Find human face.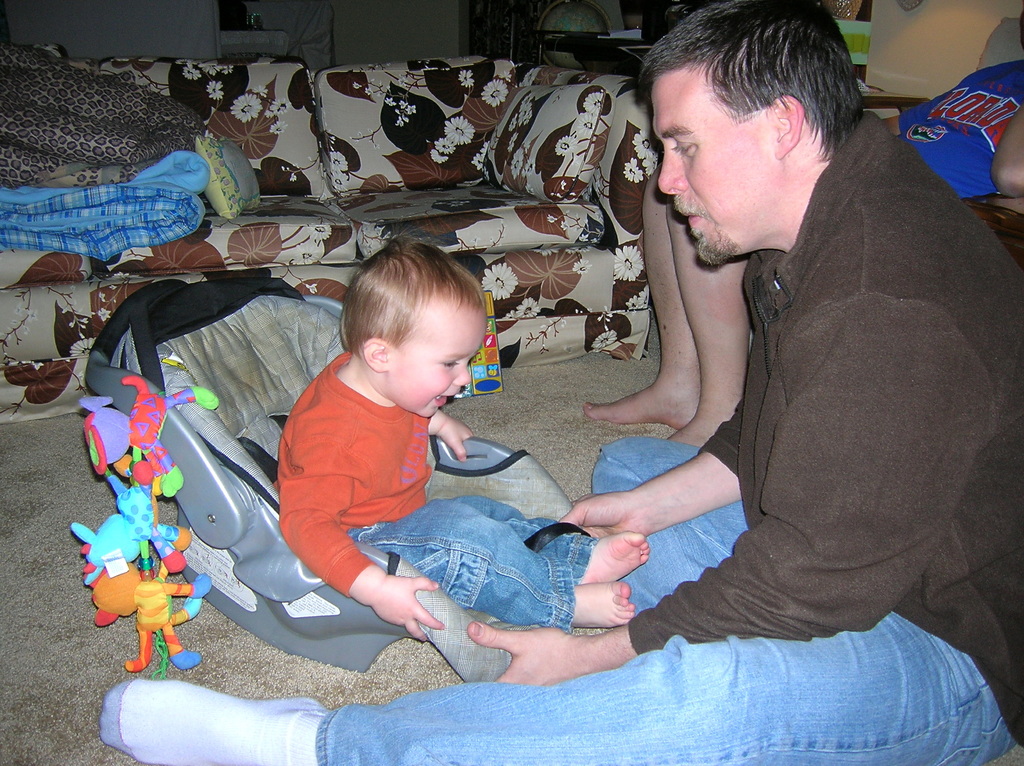
{"left": 657, "top": 86, "right": 776, "bottom": 259}.
